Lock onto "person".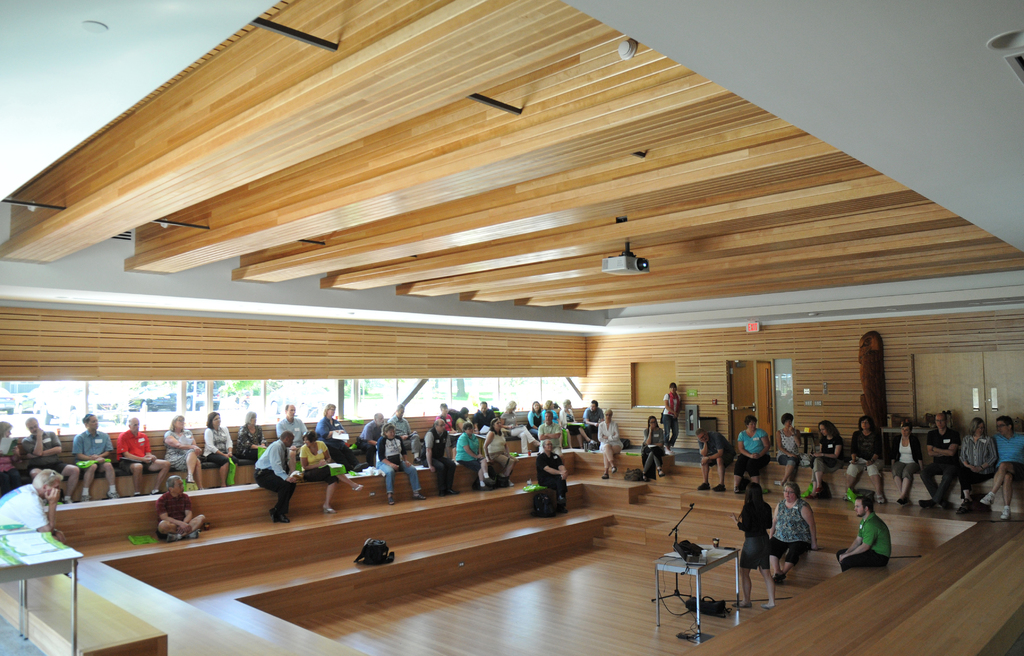
Locked: (x1=976, y1=414, x2=1023, y2=520).
